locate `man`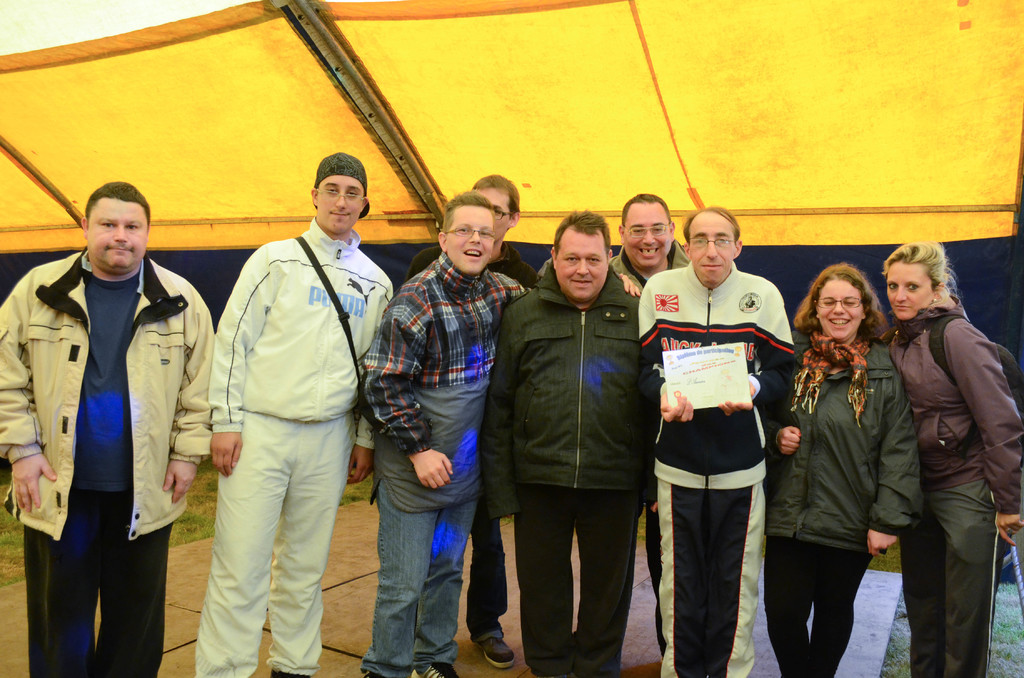
x1=643 y1=191 x2=788 y2=655
